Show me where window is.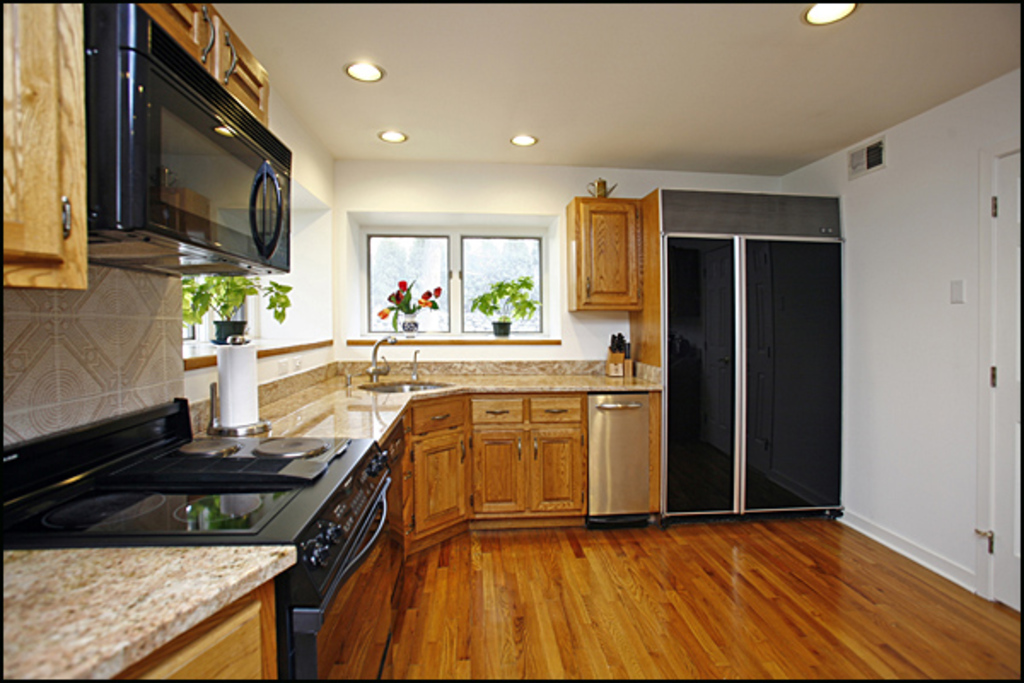
window is at select_region(362, 227, 548, 330).
